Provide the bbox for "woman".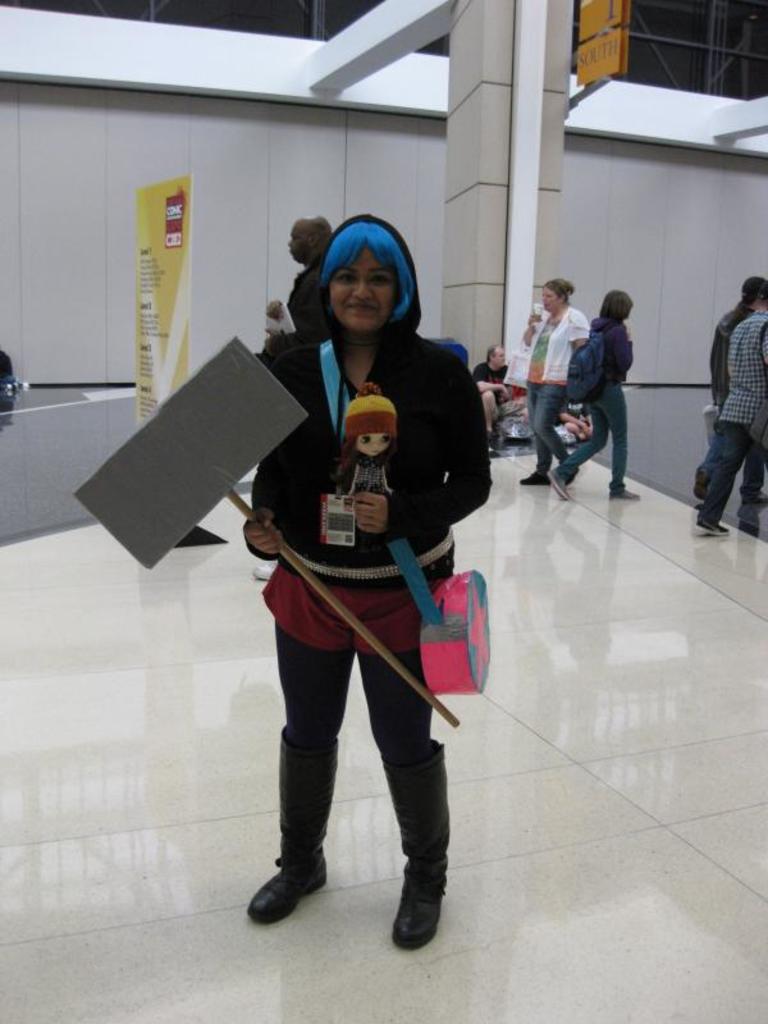
232,225,492,951.
